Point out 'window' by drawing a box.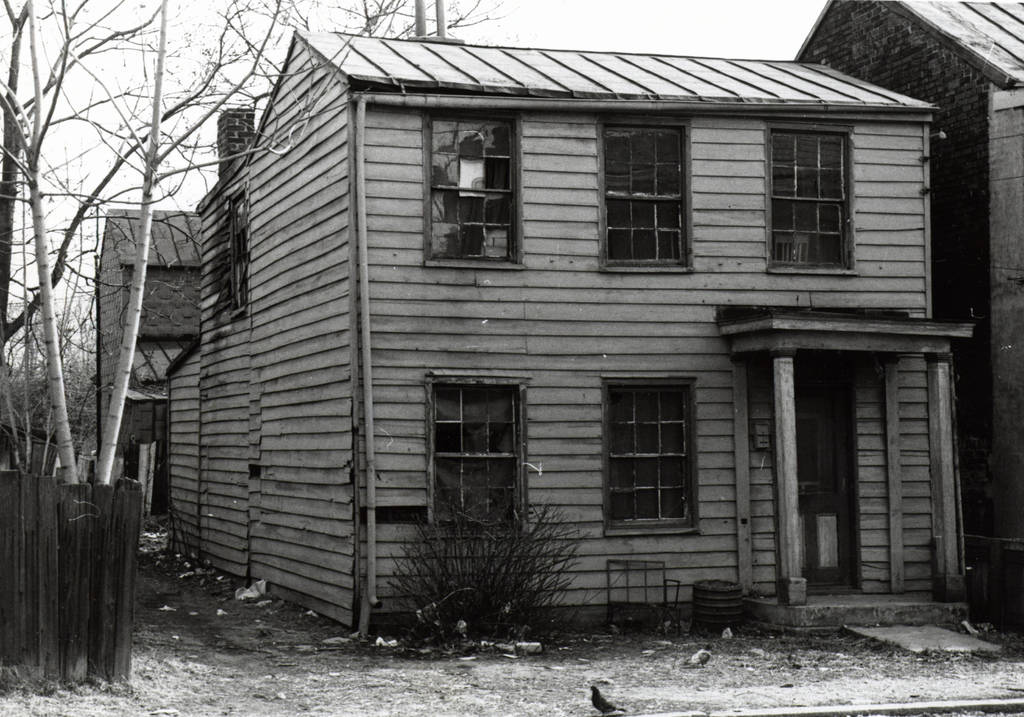
<region>608, 382, 689, 529</region>.
